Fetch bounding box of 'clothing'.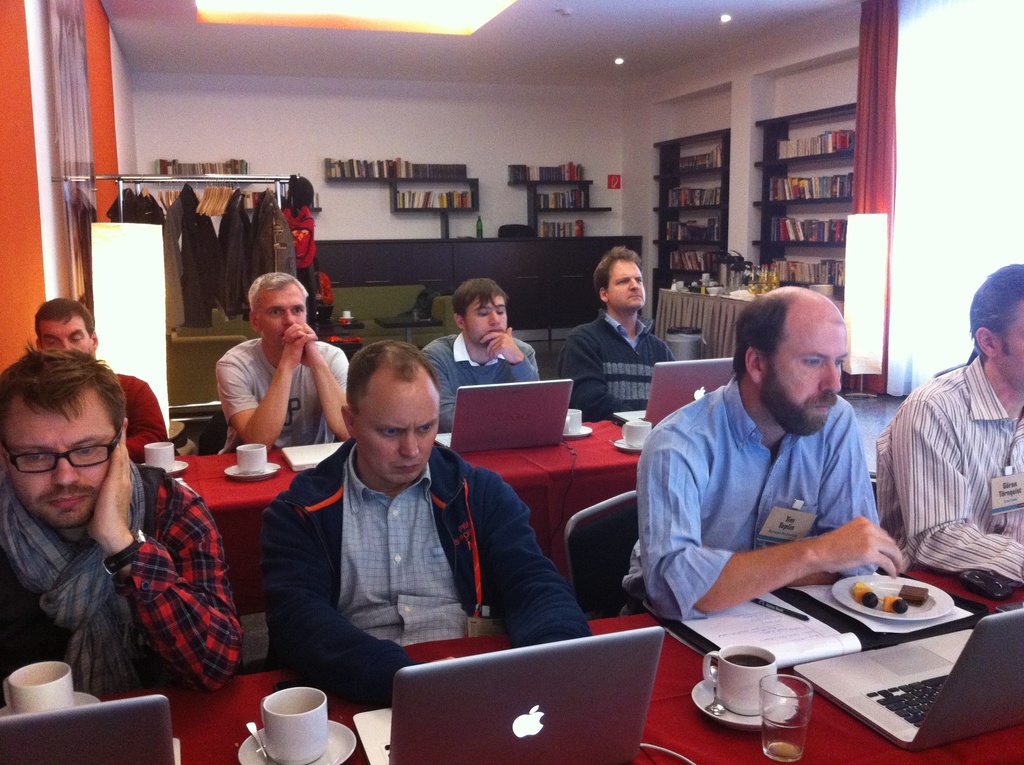
Bbox: left=621, top=376, right=908, bottom=636.
